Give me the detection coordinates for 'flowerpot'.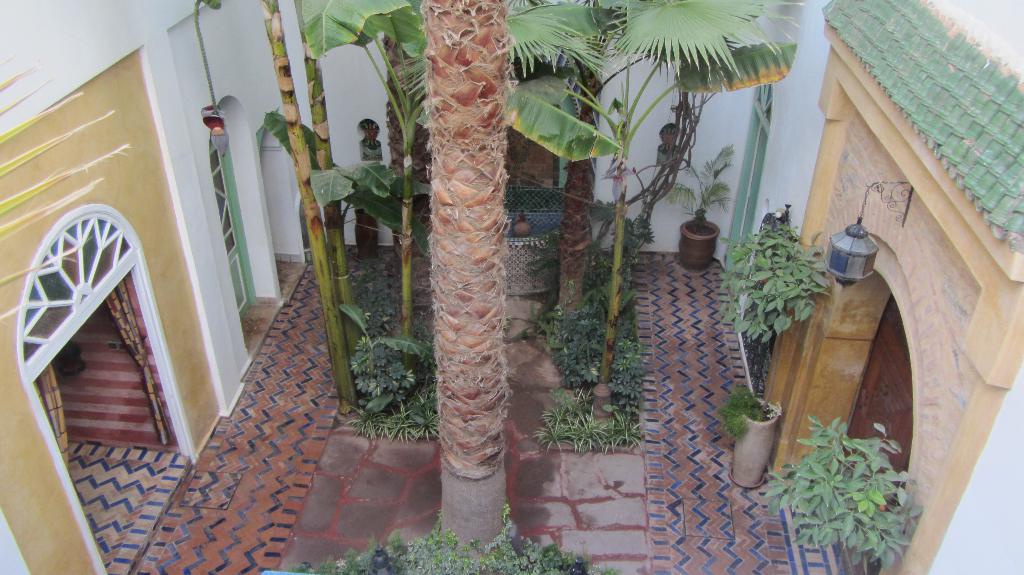
[727,402,775,489].
